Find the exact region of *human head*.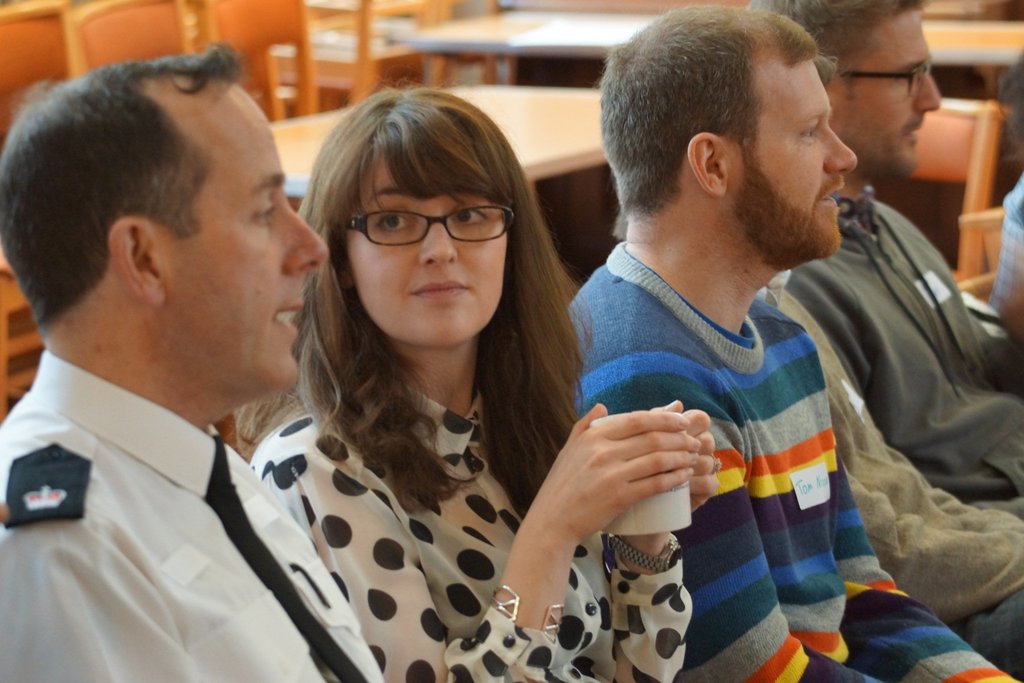
Exact region: crop(754, 0, 941, 179).
